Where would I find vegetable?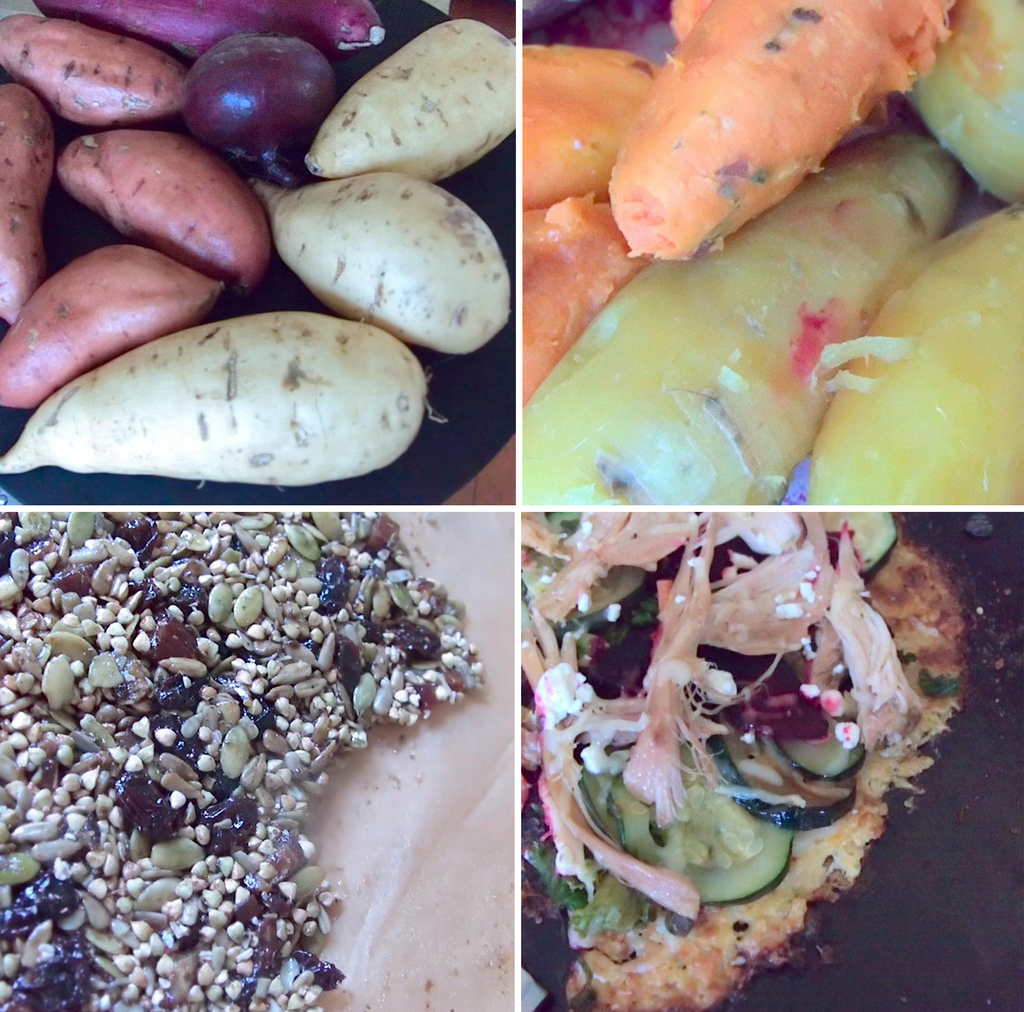
At locate(0, 316, 444, 487).
